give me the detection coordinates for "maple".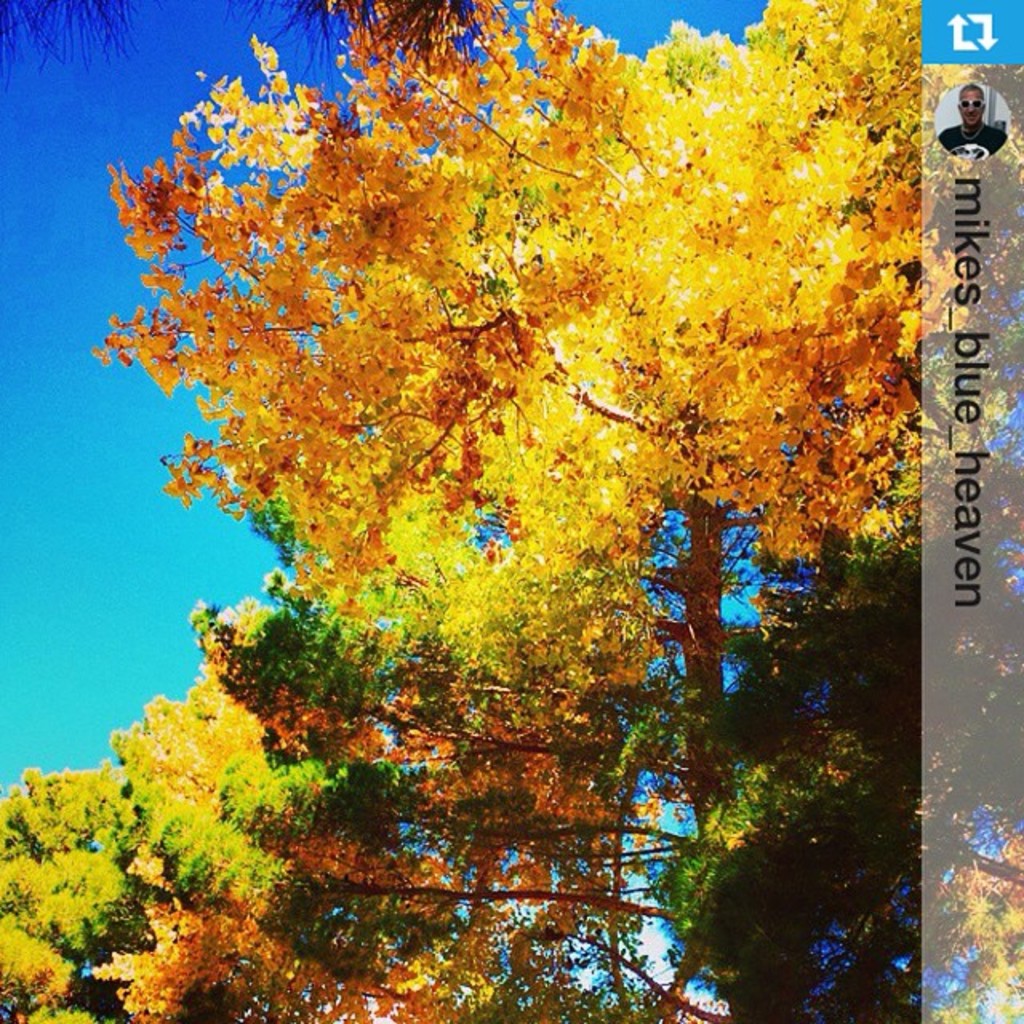
0,0,1022,1022.
